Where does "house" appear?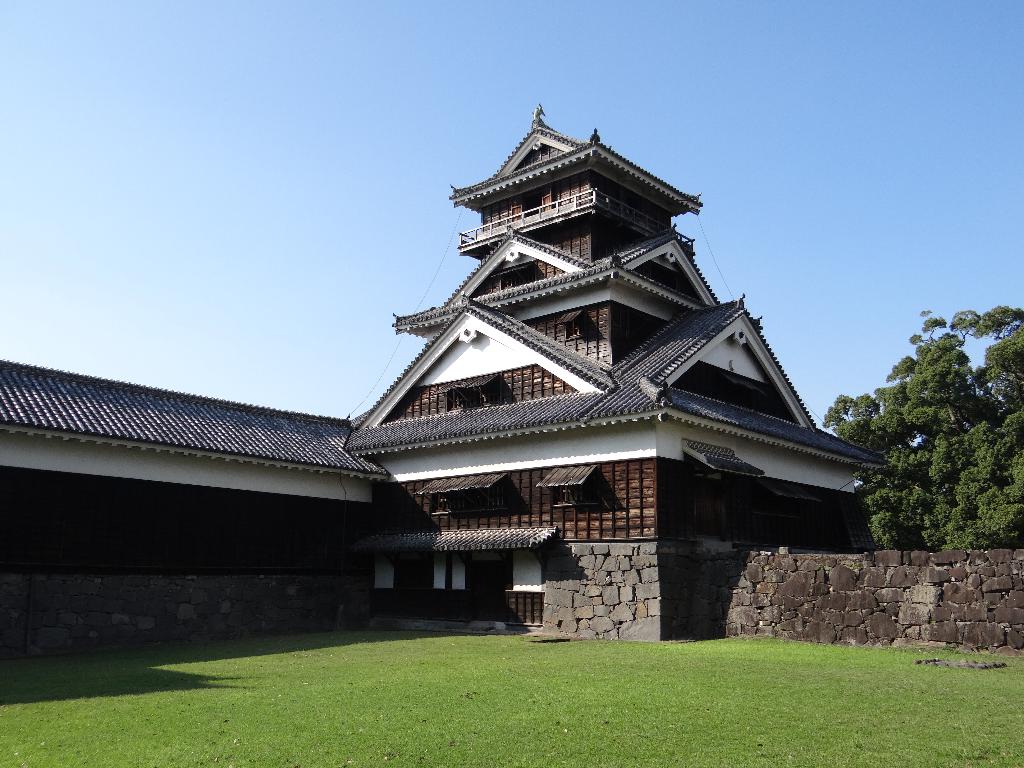
Appears at 338,108,895,640.
